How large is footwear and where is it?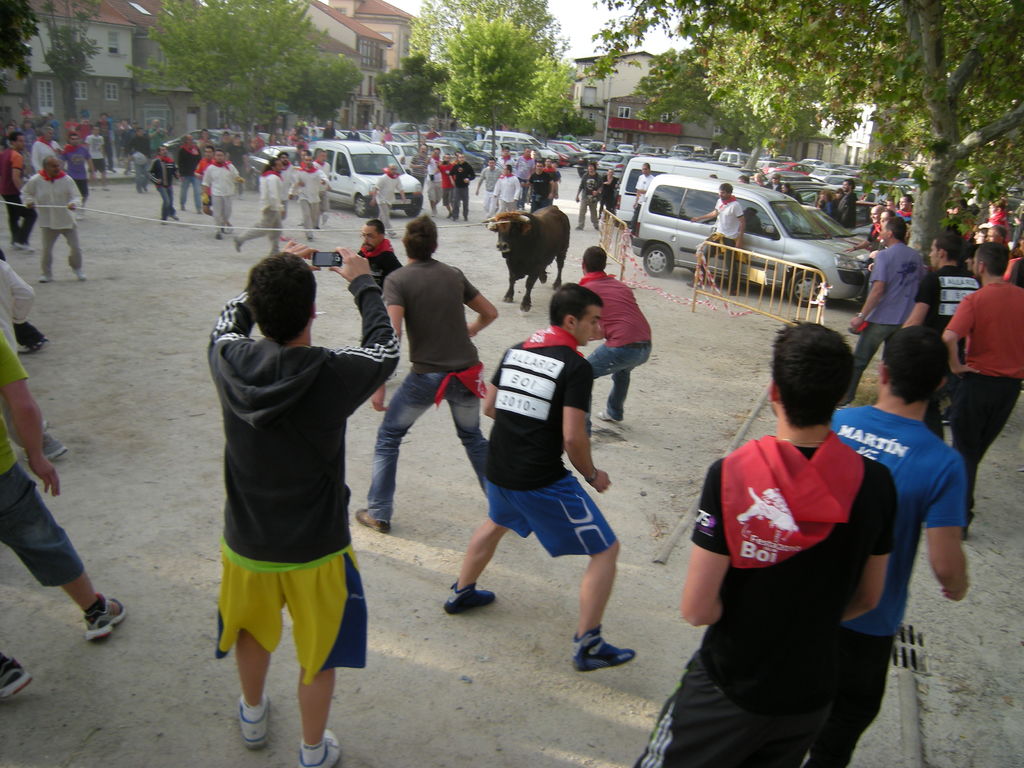
Bounding box: [left=440, top=584, right=490, bottom=615].
